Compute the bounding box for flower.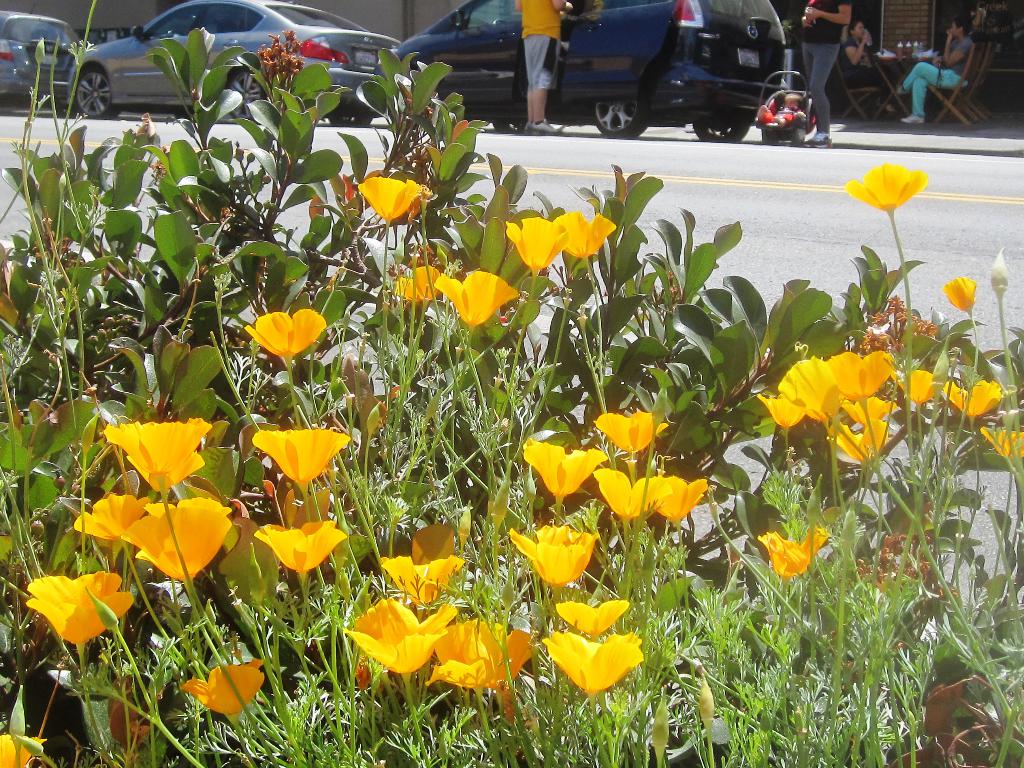
72:486:147:542.
